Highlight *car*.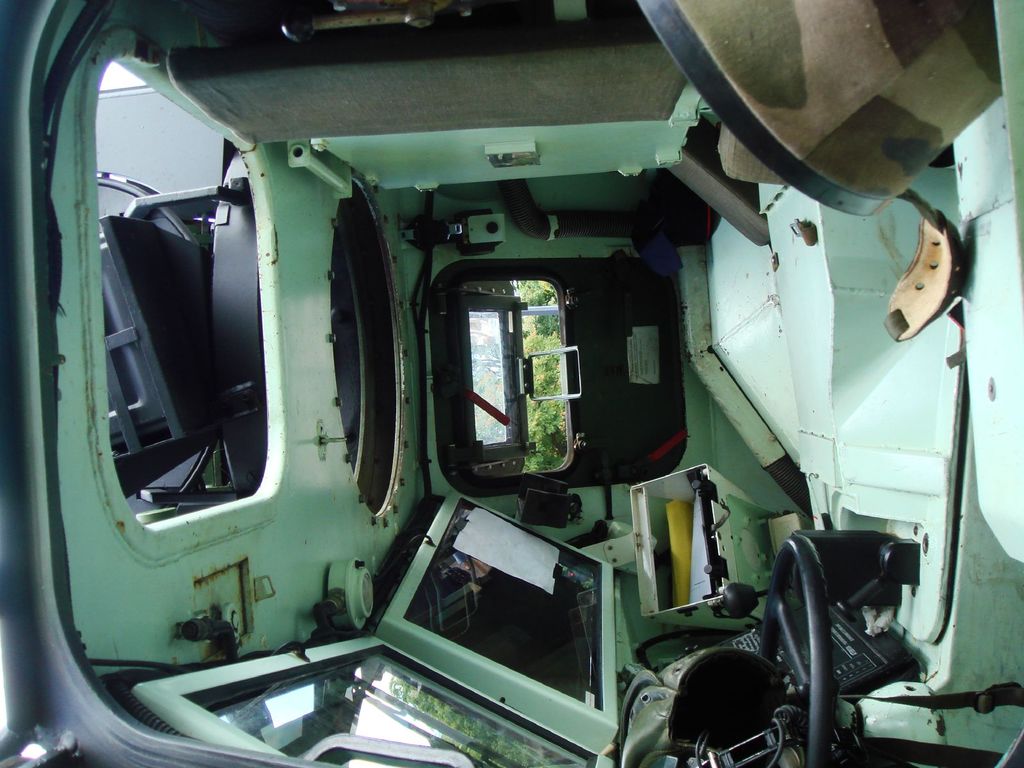
Highlighted region: locate(0, 0, 1023, 767).
